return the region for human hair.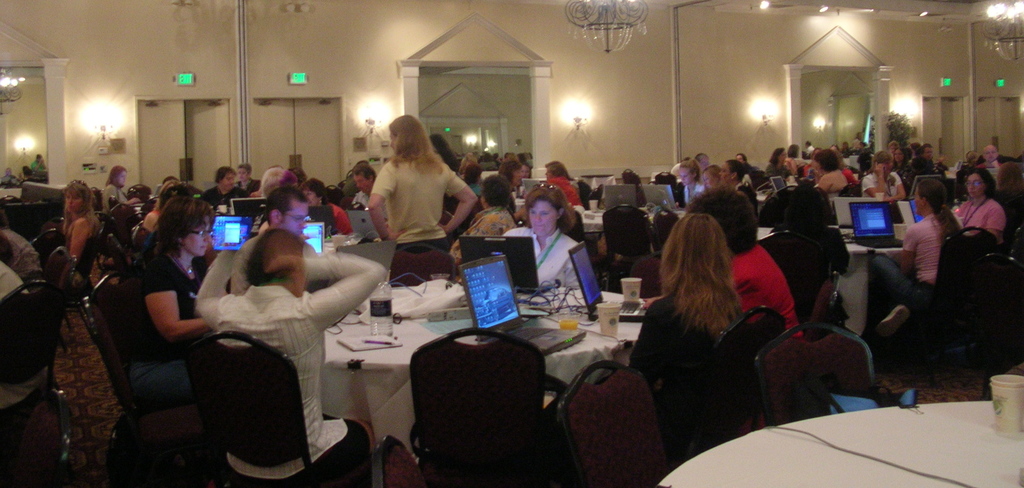
crop(918, 143, 933, 159).
